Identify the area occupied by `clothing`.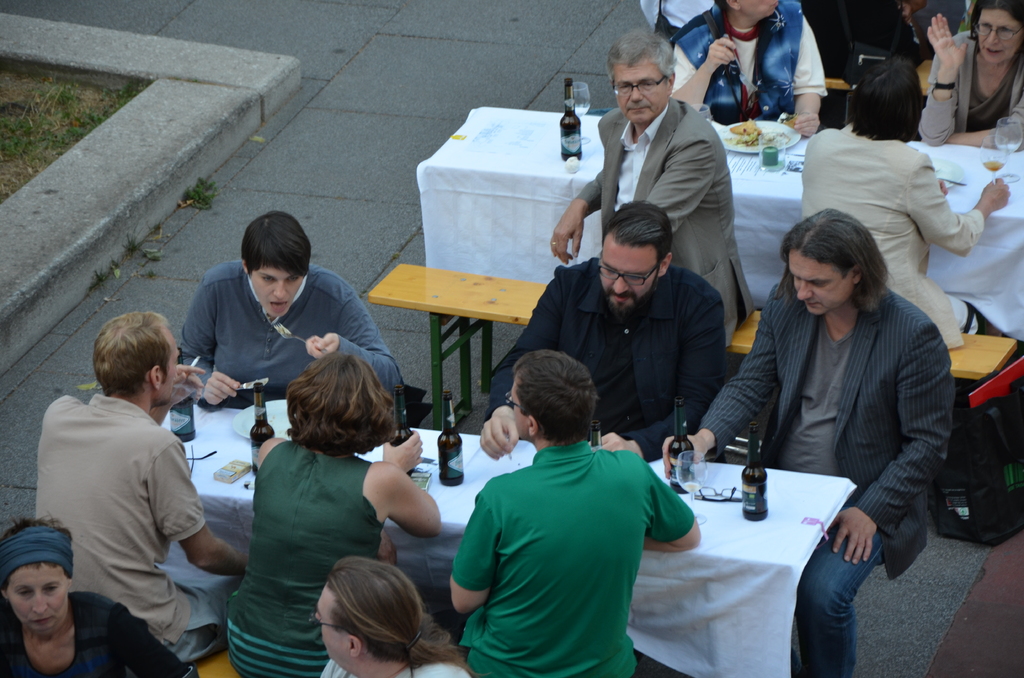
Area: select_region(669, 0, 830, 125).
